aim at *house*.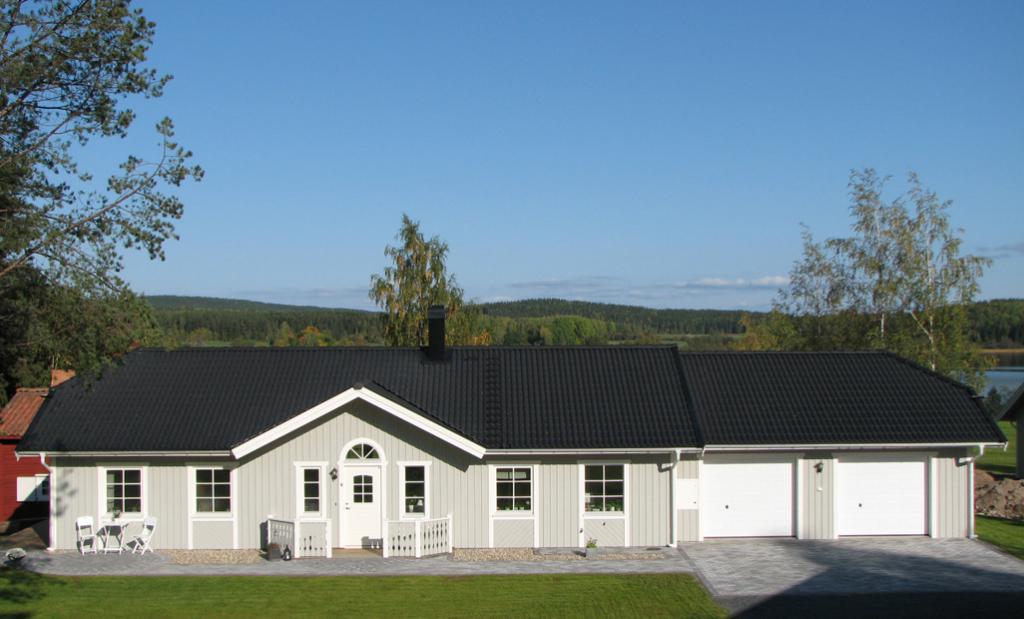
Aimed at 0 378 42 530.
